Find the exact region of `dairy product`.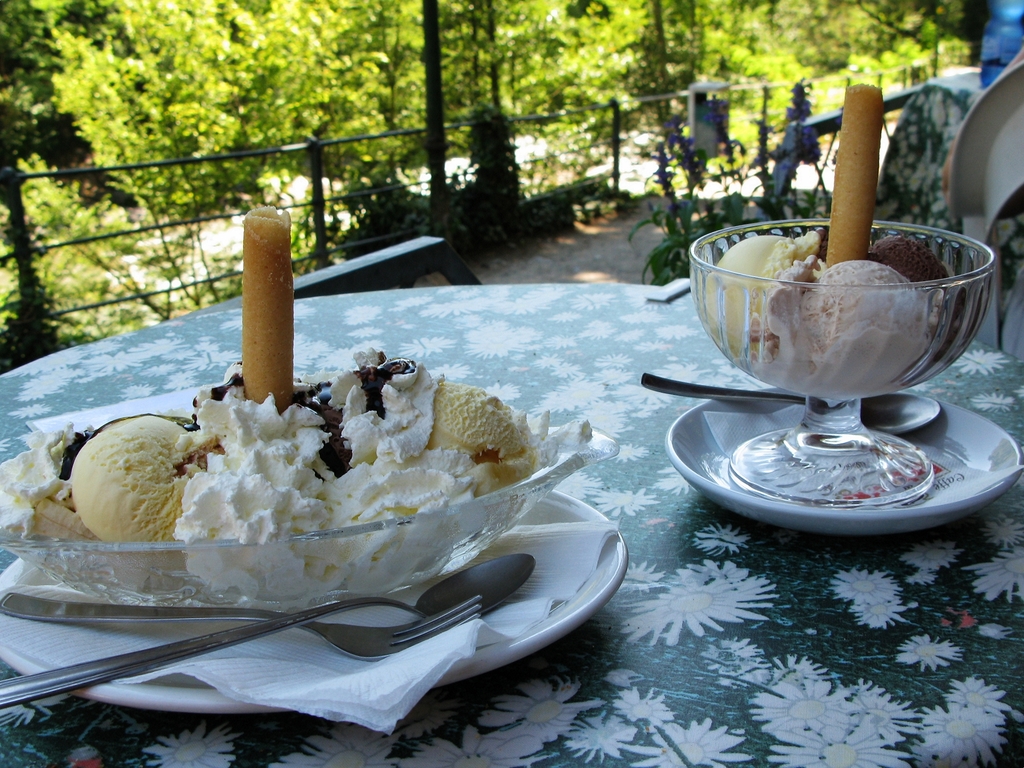
Exact region: <box>0,425,146,601</box>.
